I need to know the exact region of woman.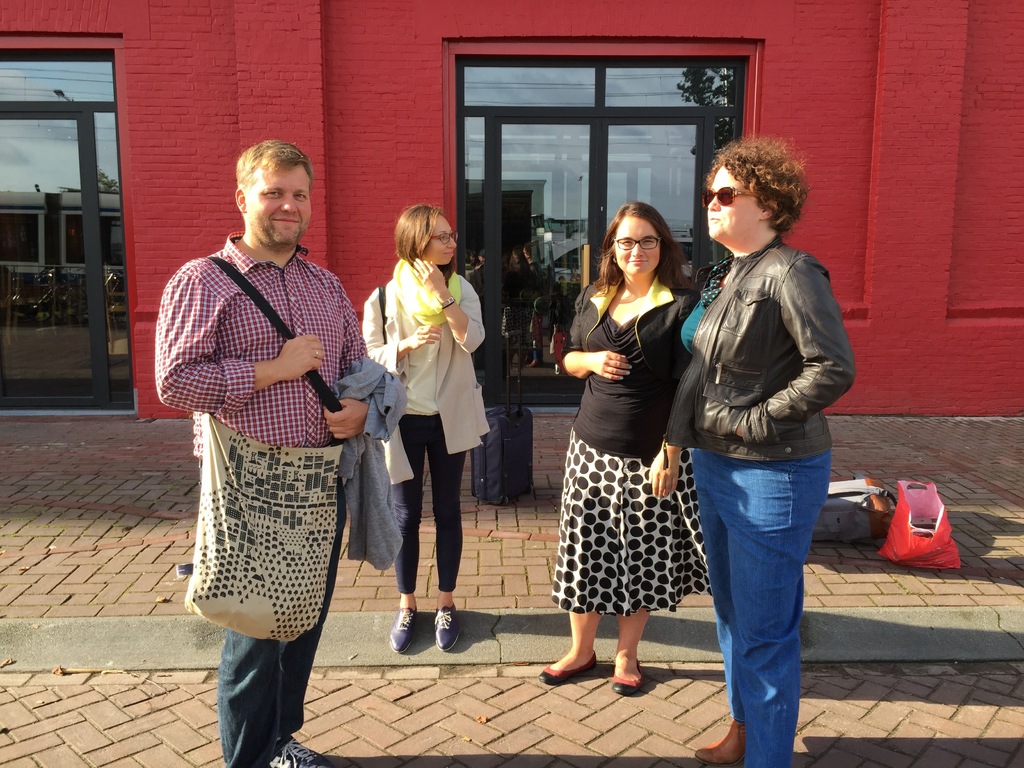
Region: pyautogui.locateOnScreen(556, 171, 702, 720).
